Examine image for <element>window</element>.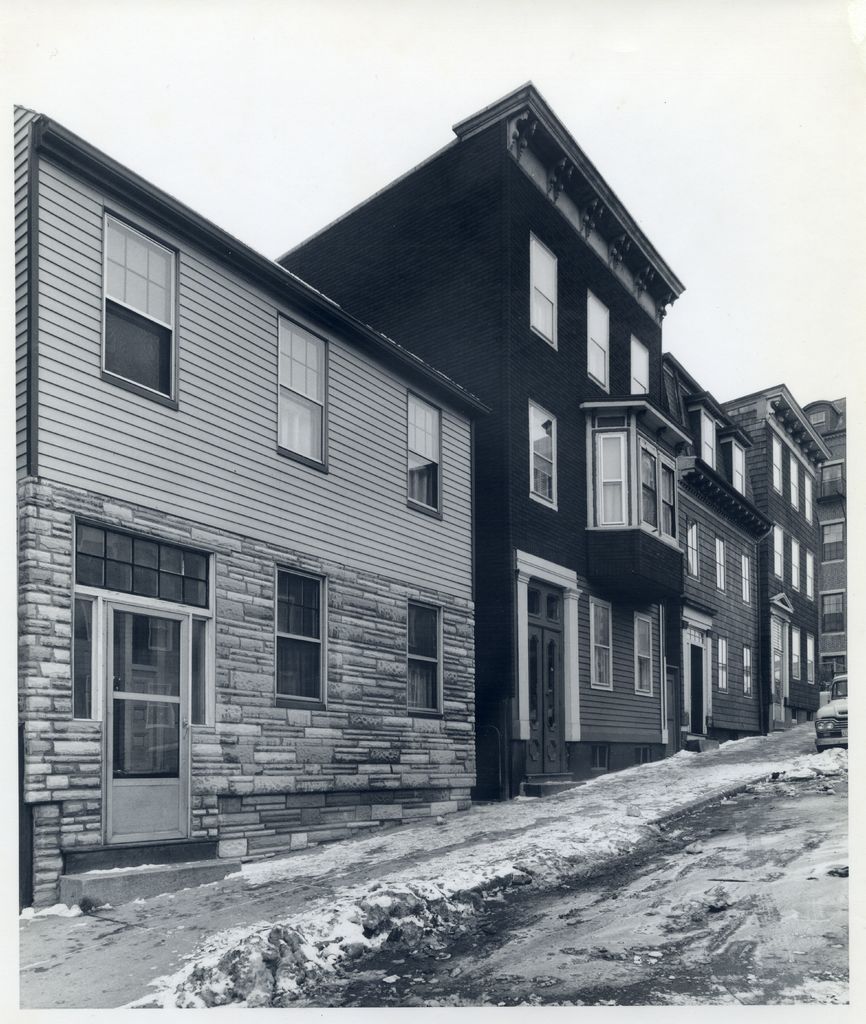
Examination result: 72,597,95,716.
